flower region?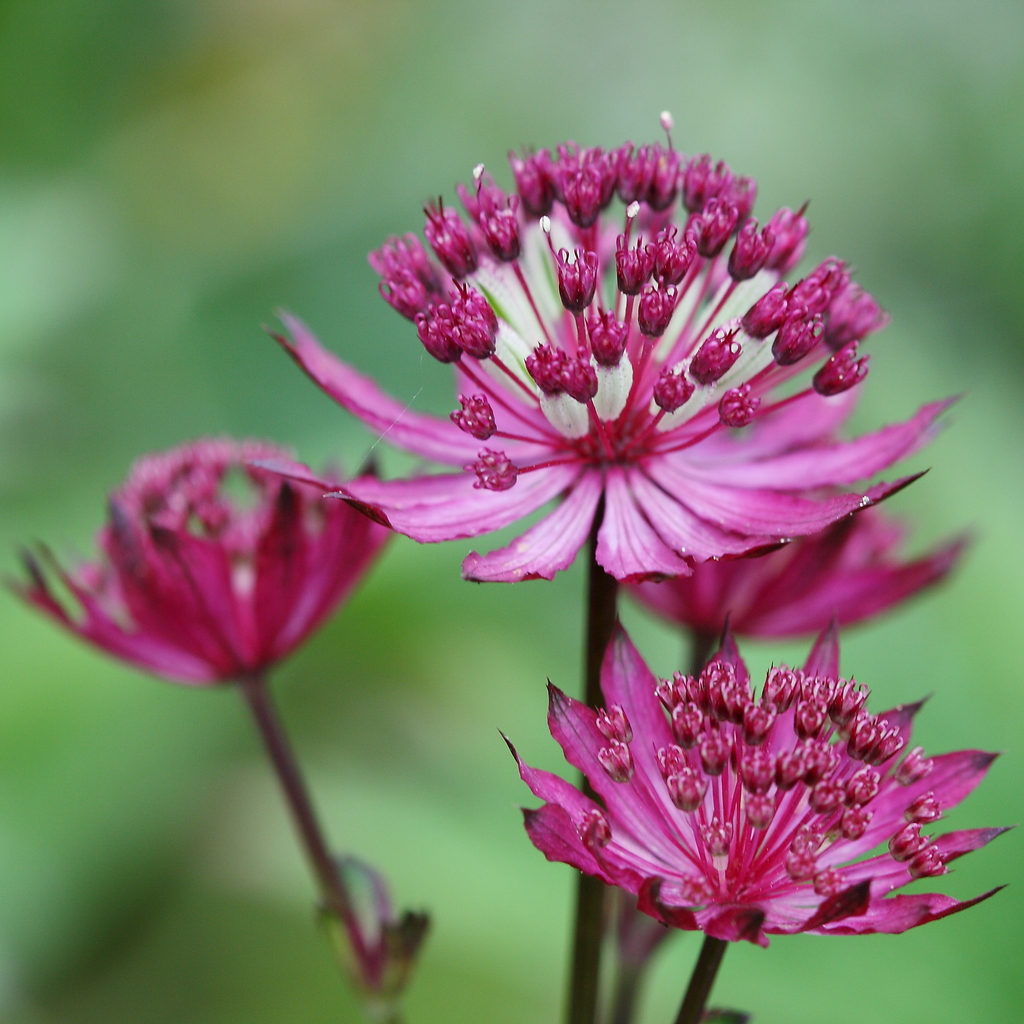
pyautogui.locateOnScreen(599, 504, 975, 641)
